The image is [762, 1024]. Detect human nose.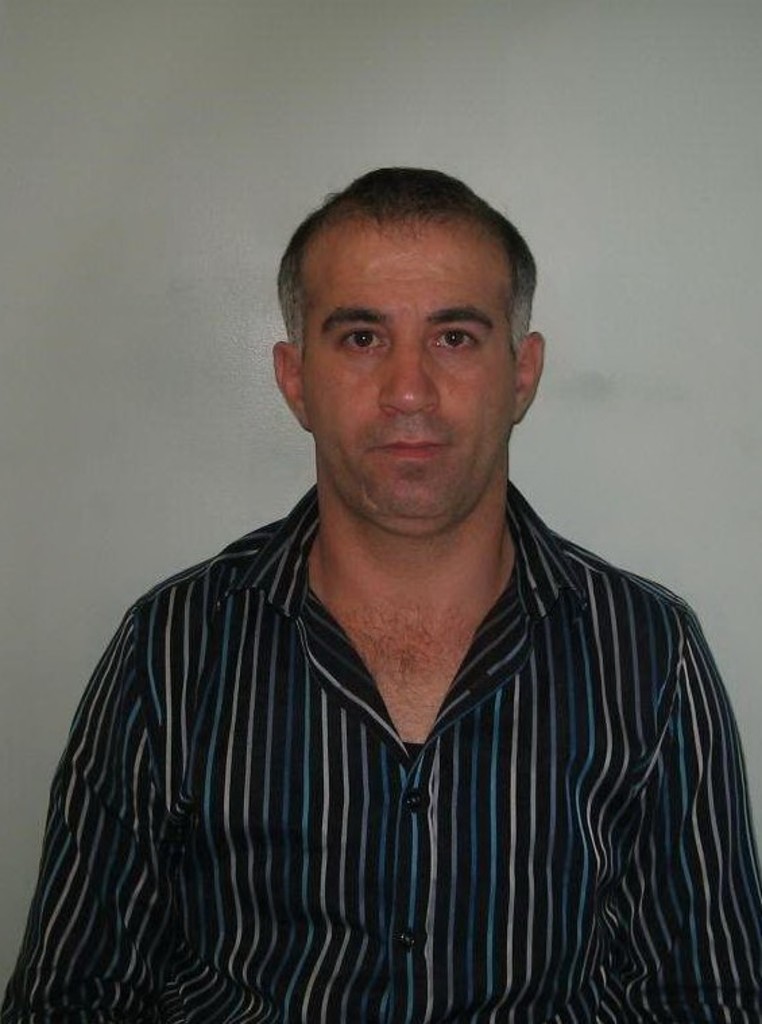
Detection: (379,335,440,406).
